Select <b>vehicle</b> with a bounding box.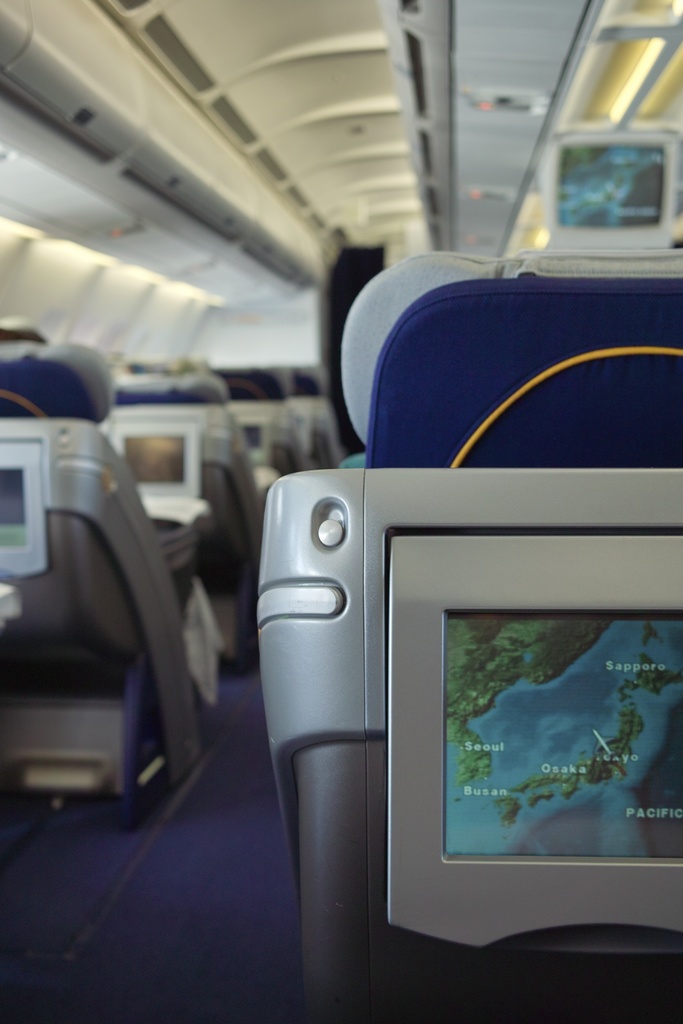
{"x1": 0, "y1": 0, "x2": 682, "y2": 1023}.
